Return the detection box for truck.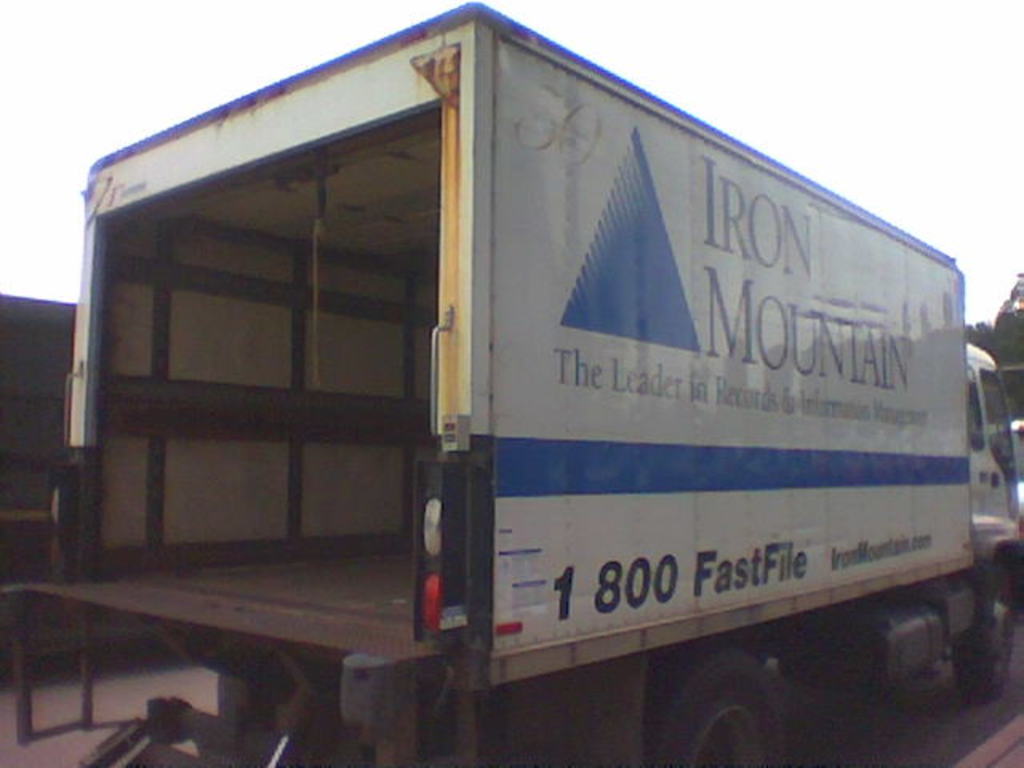
left=16, top=0, right=1023, bottom=767.
